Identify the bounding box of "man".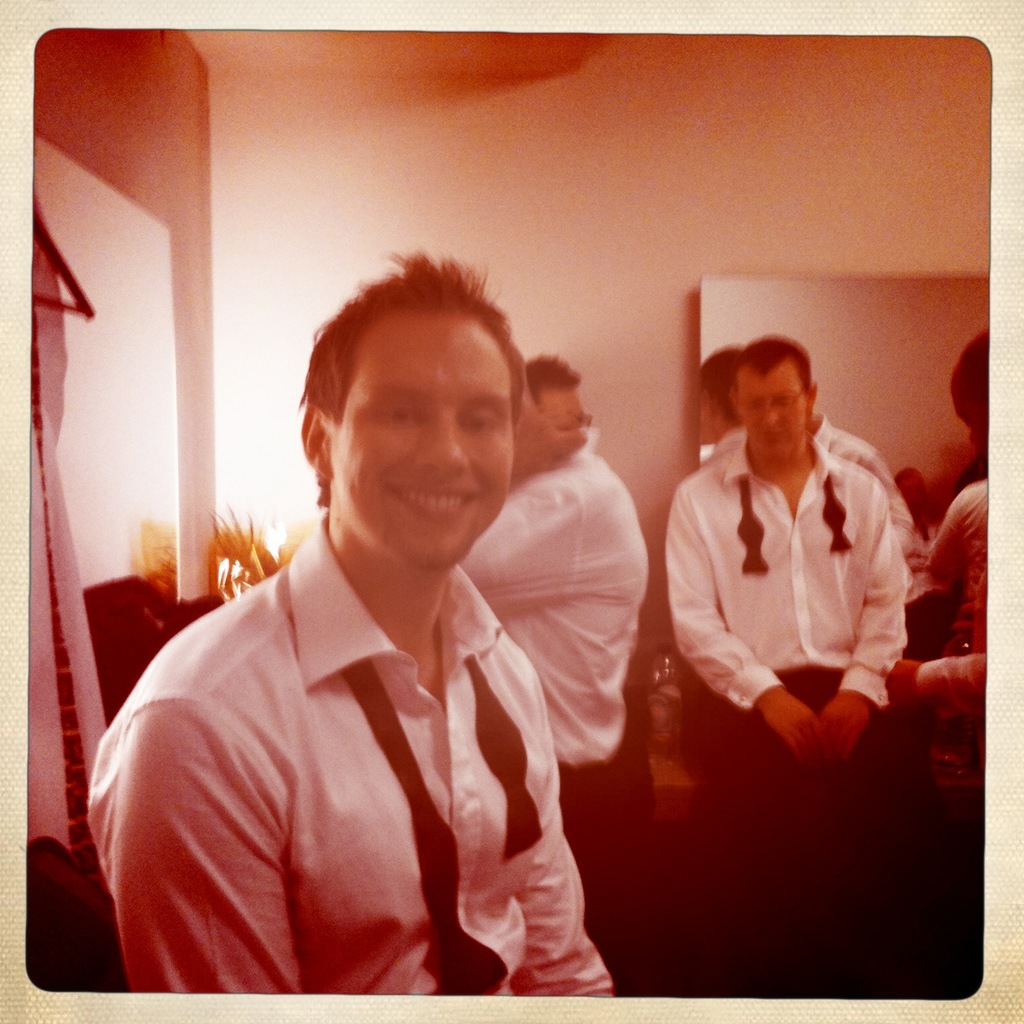
rect(99, 263, 676, 1000).
